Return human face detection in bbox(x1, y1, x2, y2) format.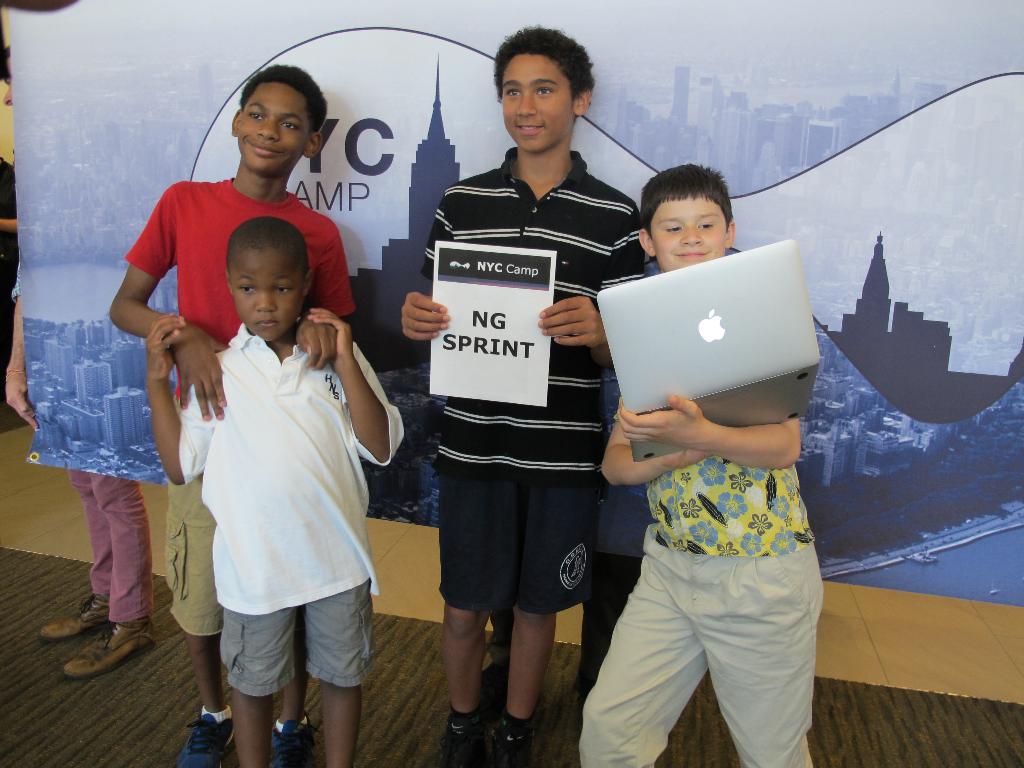
bbox(237, 83, 317, 172).
